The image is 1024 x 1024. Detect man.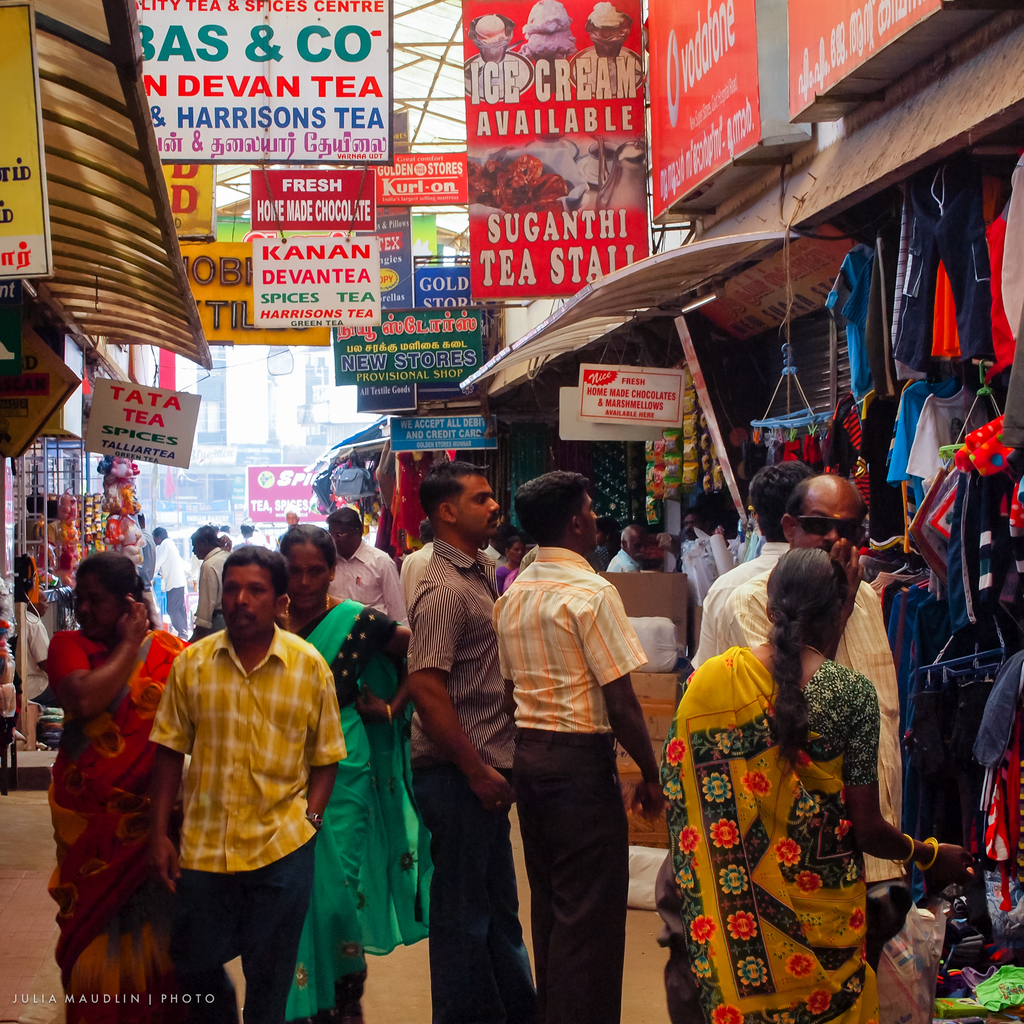
Detection: [185, 523, 227, 643].
